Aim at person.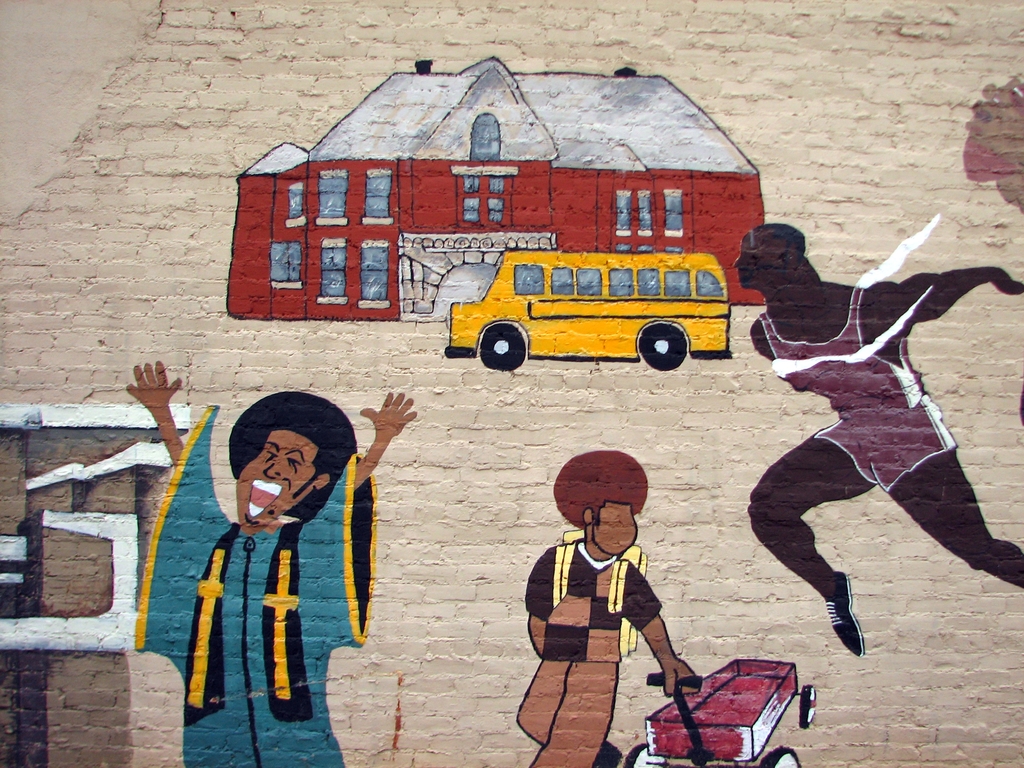
Aimed at box(531, 450, 677, 743).
